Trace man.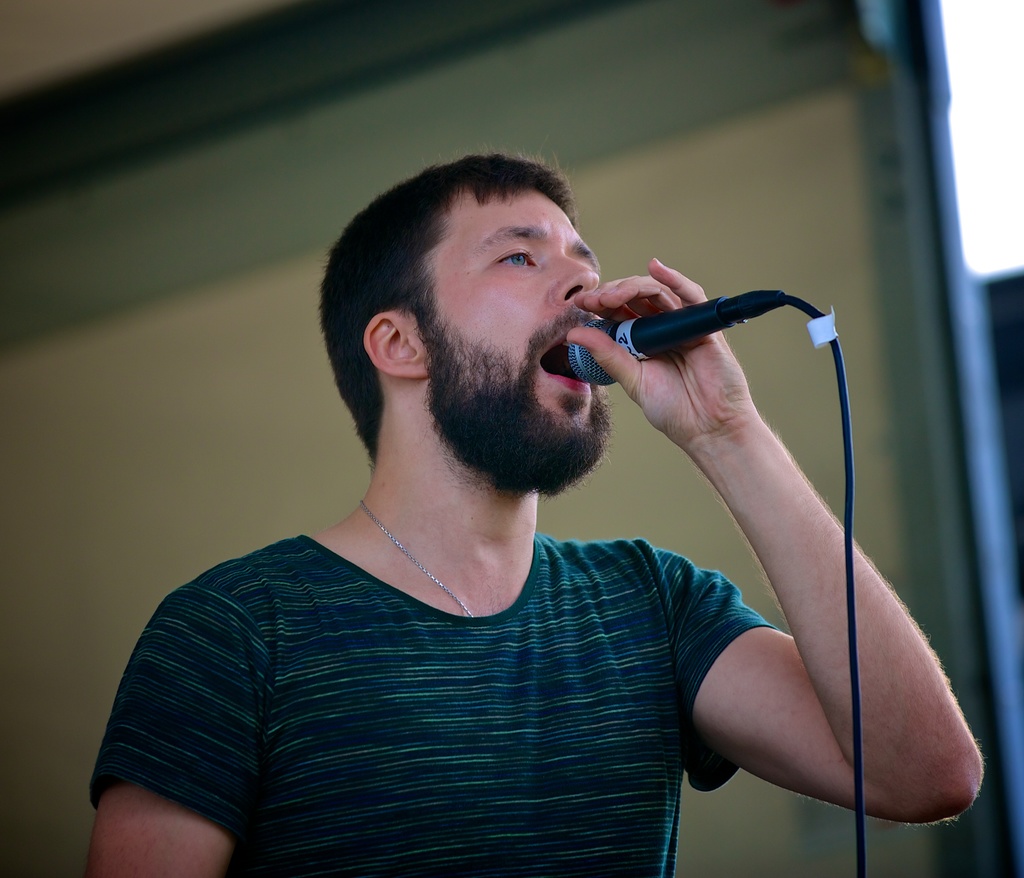
Traced to 79:137:921:856.
